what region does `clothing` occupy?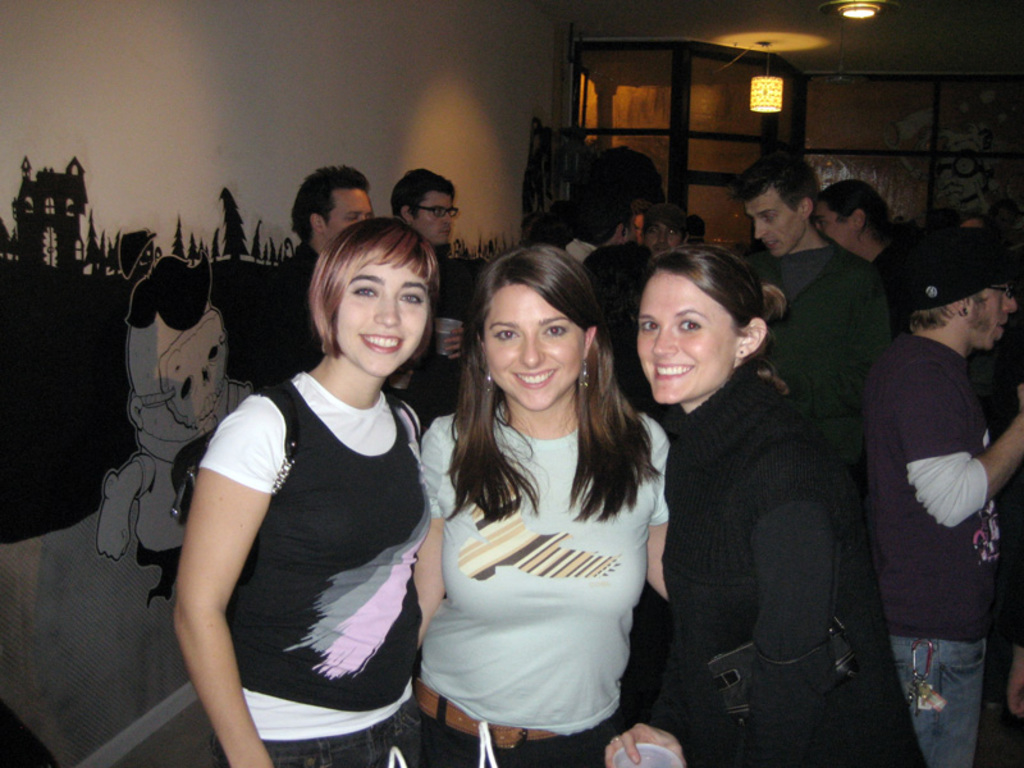
Rect(864, 334, 987, 755).
